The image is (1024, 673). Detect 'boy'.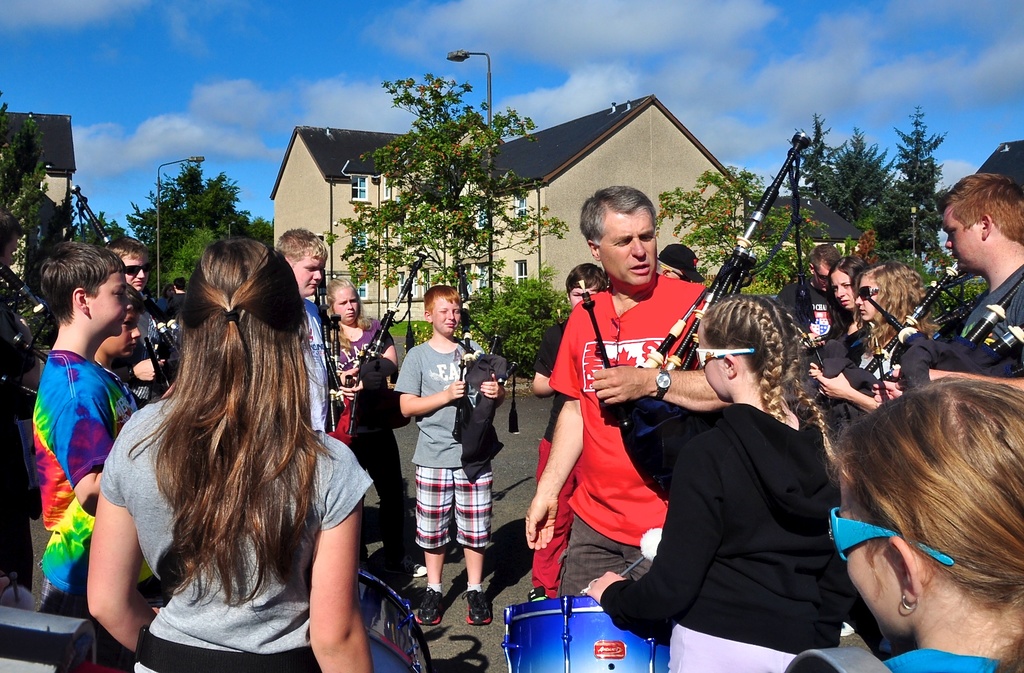
Detection: [left=527, top=261, right=610, bottom=600].
